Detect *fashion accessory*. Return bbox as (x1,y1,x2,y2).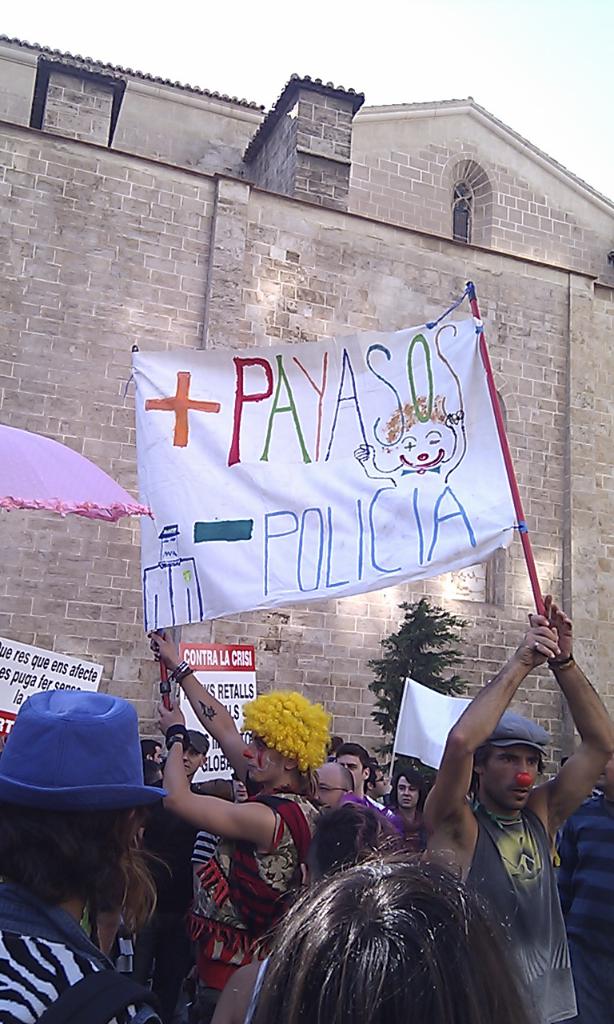
(0,684,171,806).
